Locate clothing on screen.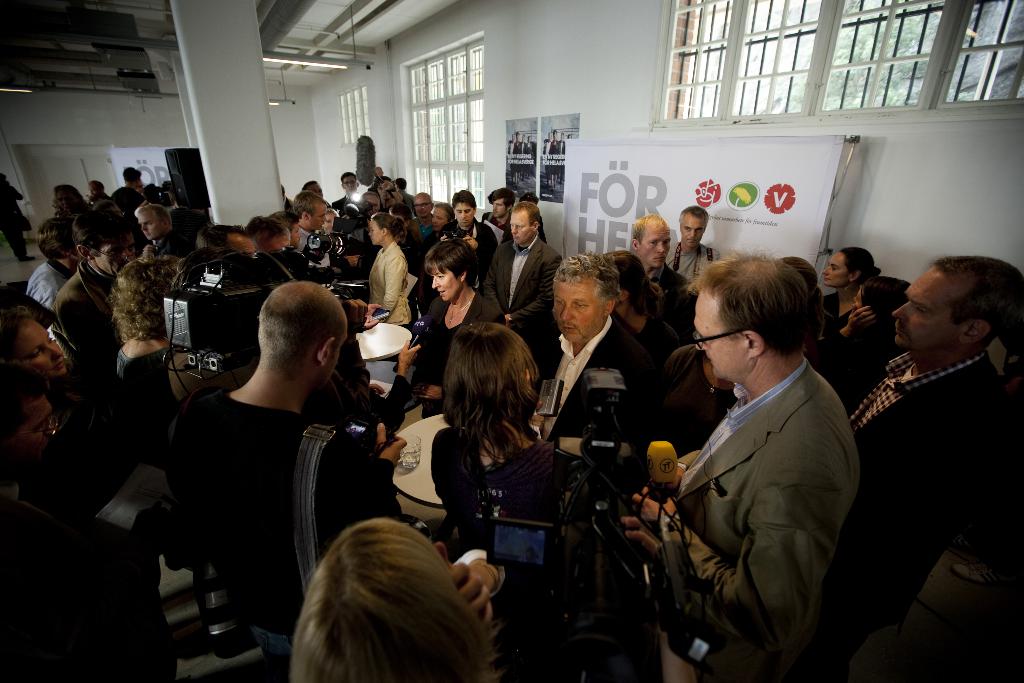
On screen at x1=395, y1=278, x2=510, y2=429.
